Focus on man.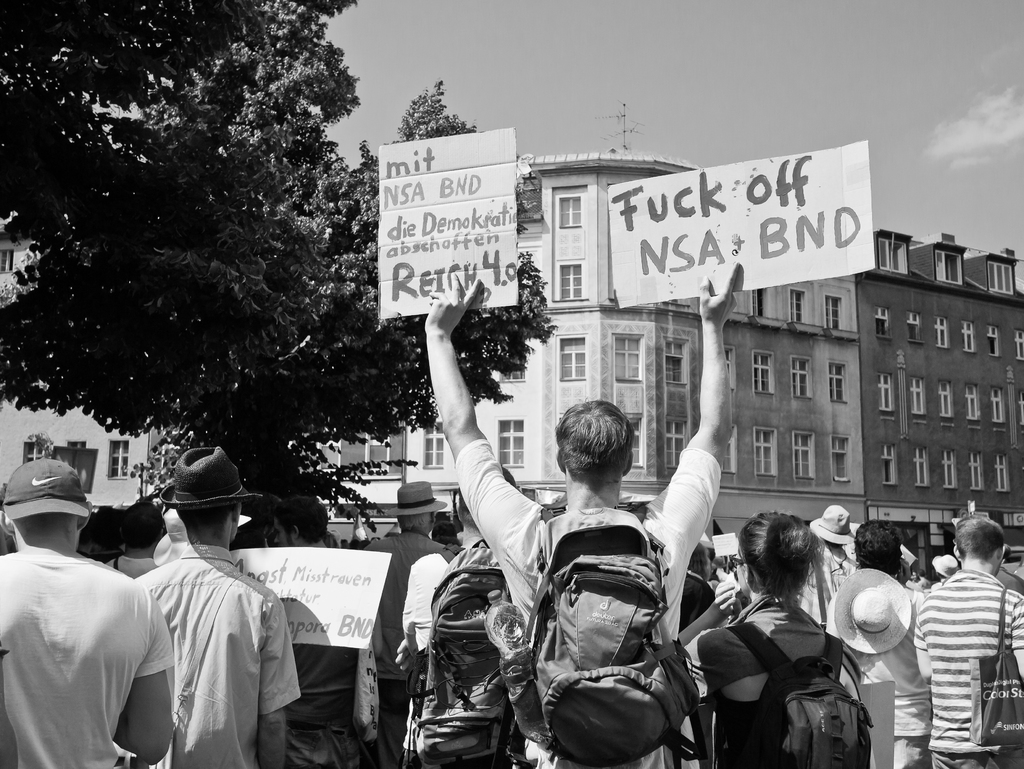
Focused at BBox(797, 504, 861, 623).
